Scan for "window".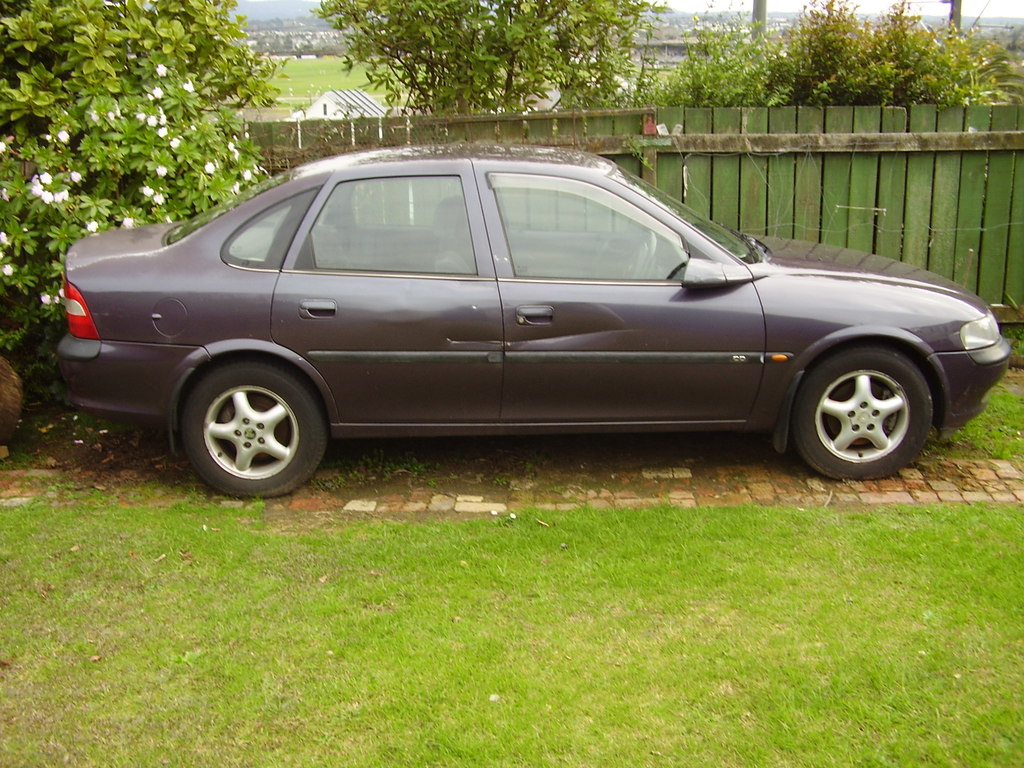
Scan result: select_region(219, 188, 318, 273).
